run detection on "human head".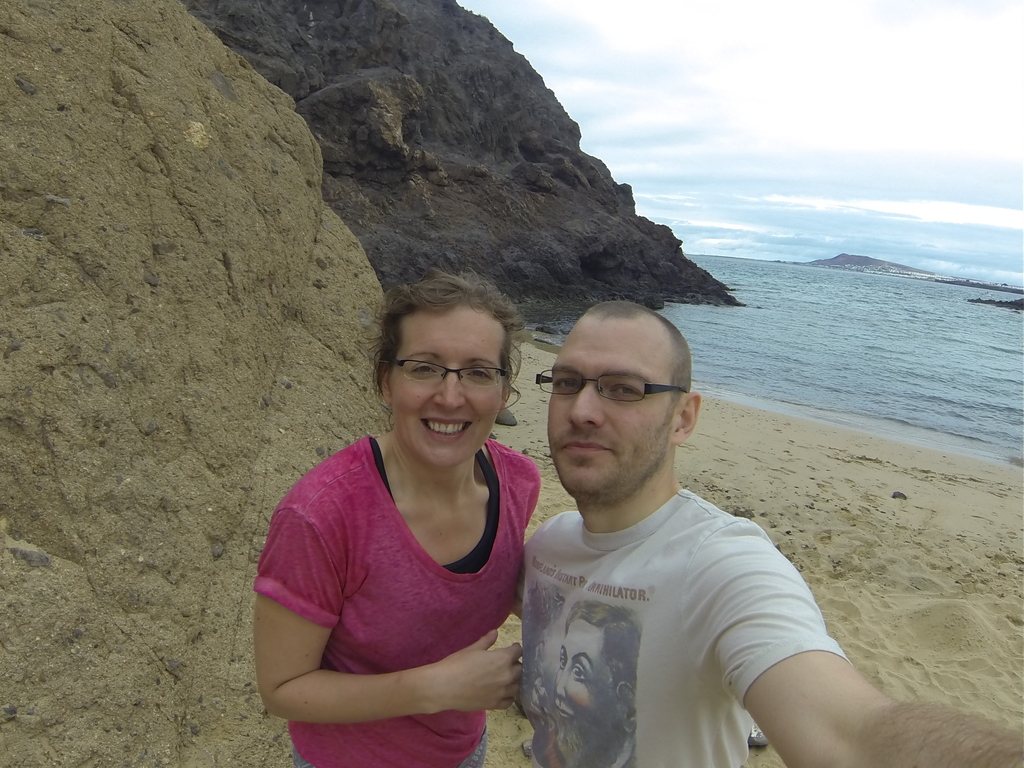
Result: {"left": 357, "top": 285, "right": 533, "bottom": 451}.
